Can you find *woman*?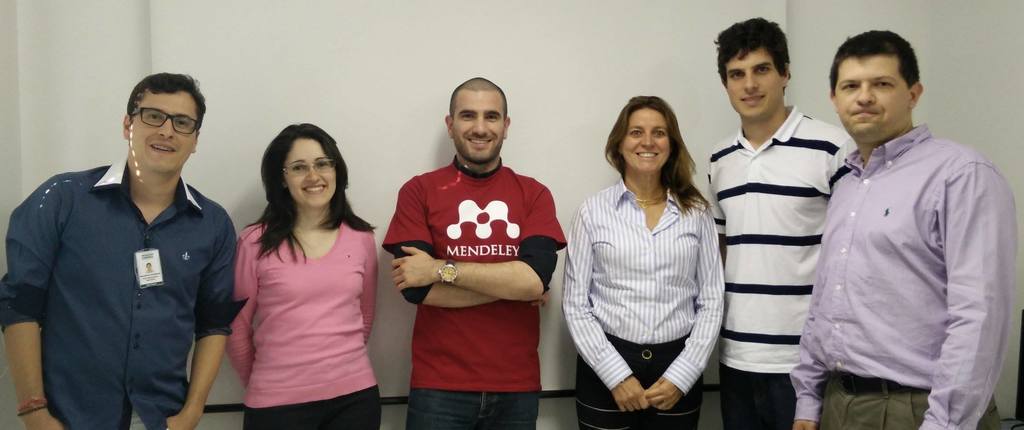
Yes, bounding box: 221,120,380,429.
